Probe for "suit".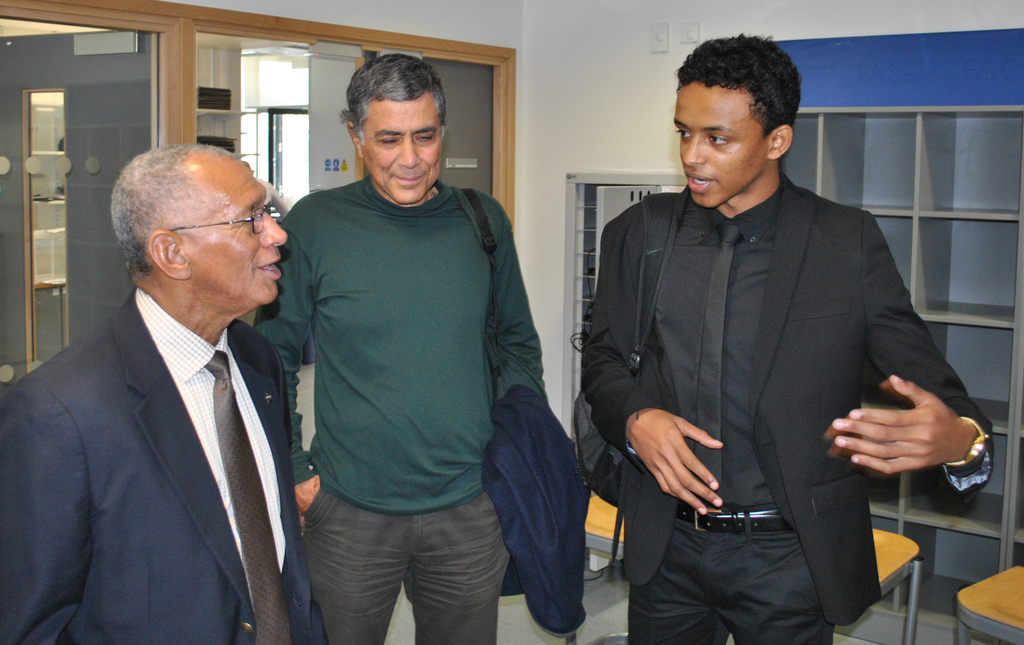
Probe result: x1=567, y1=199, x2=987, y2=644.
